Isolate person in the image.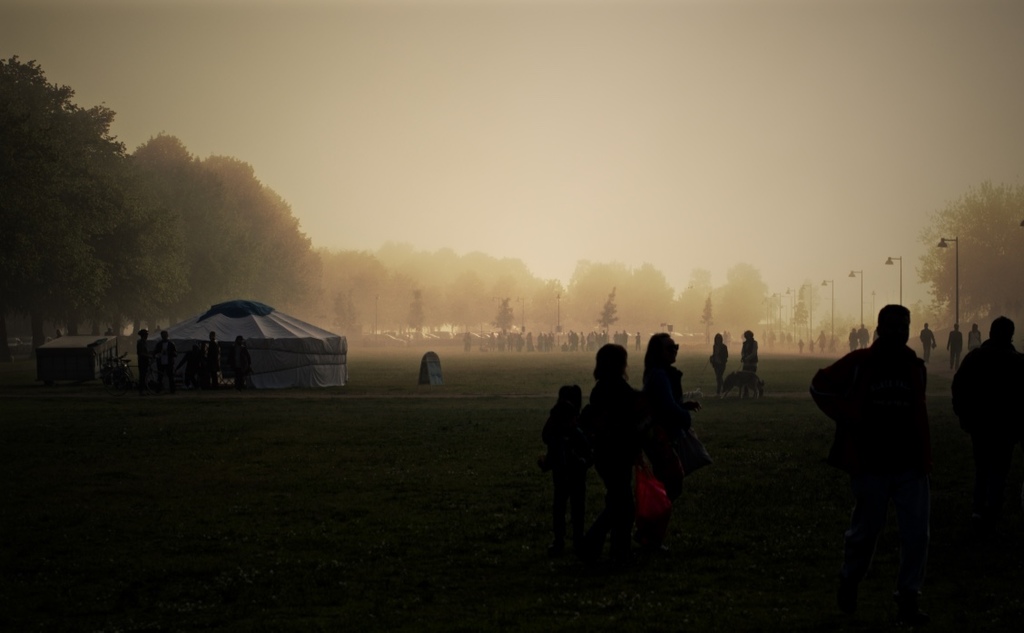
Isolated region: 740,334,762,399.
